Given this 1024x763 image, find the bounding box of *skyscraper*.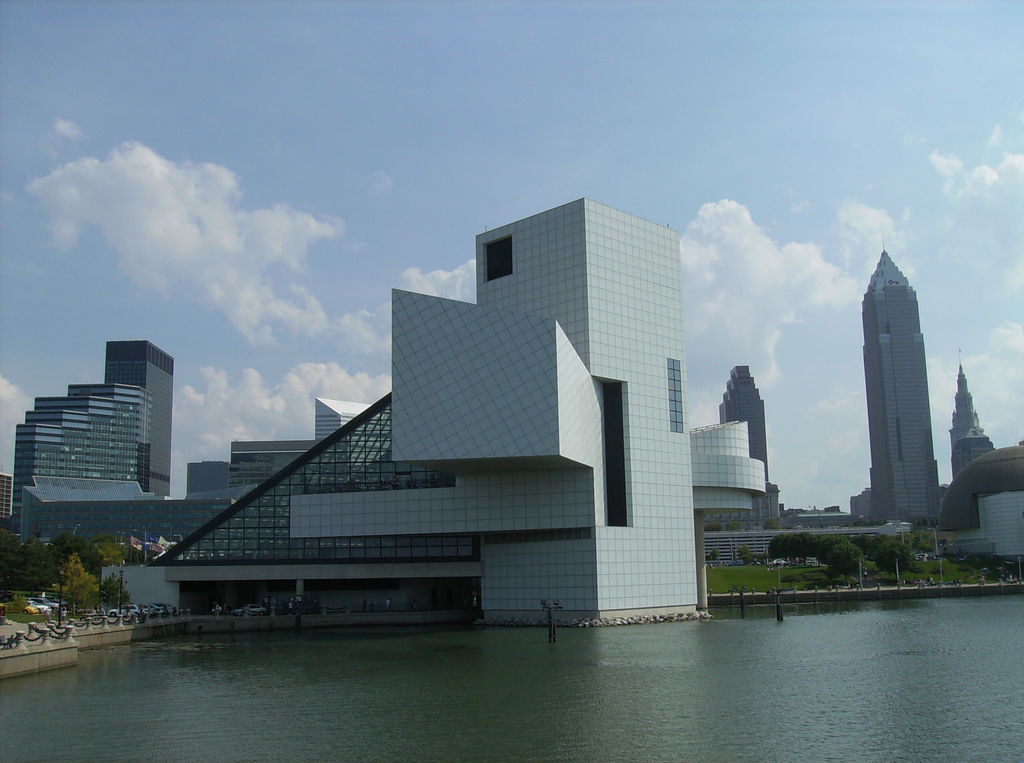
region(717, 362, 779, 524).
